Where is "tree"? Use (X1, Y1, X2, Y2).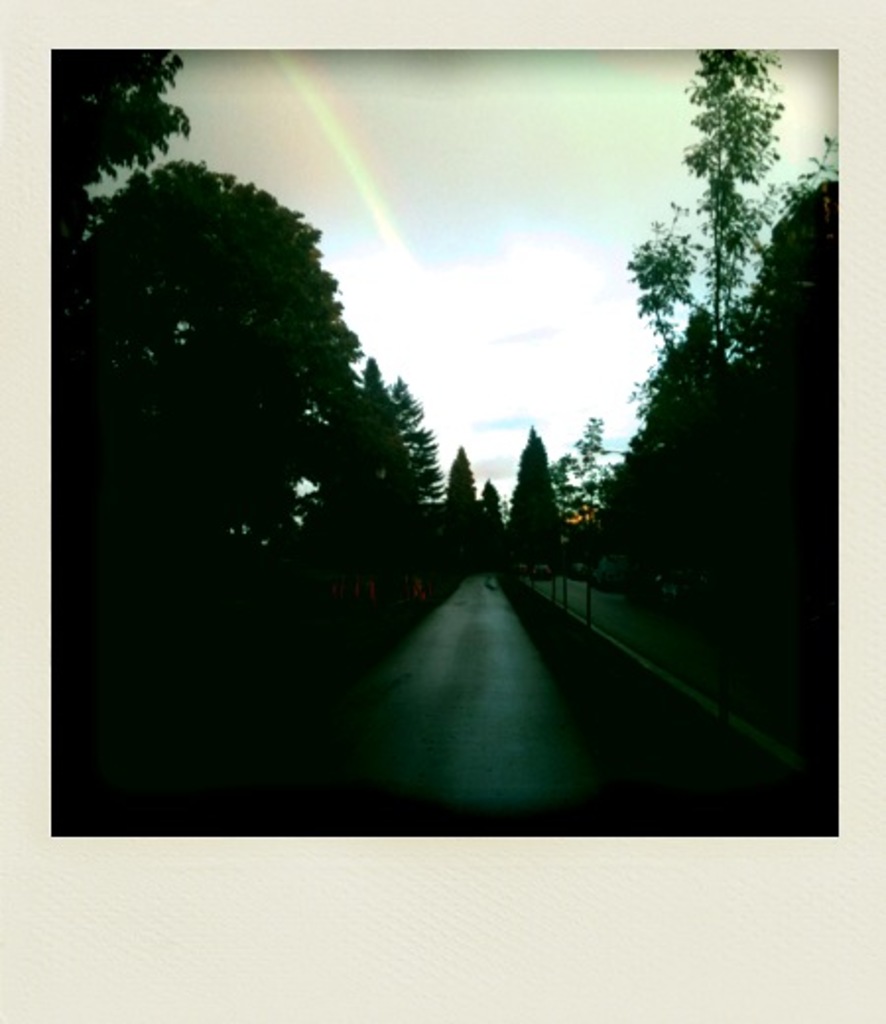
(595, 32, 829, 752).
